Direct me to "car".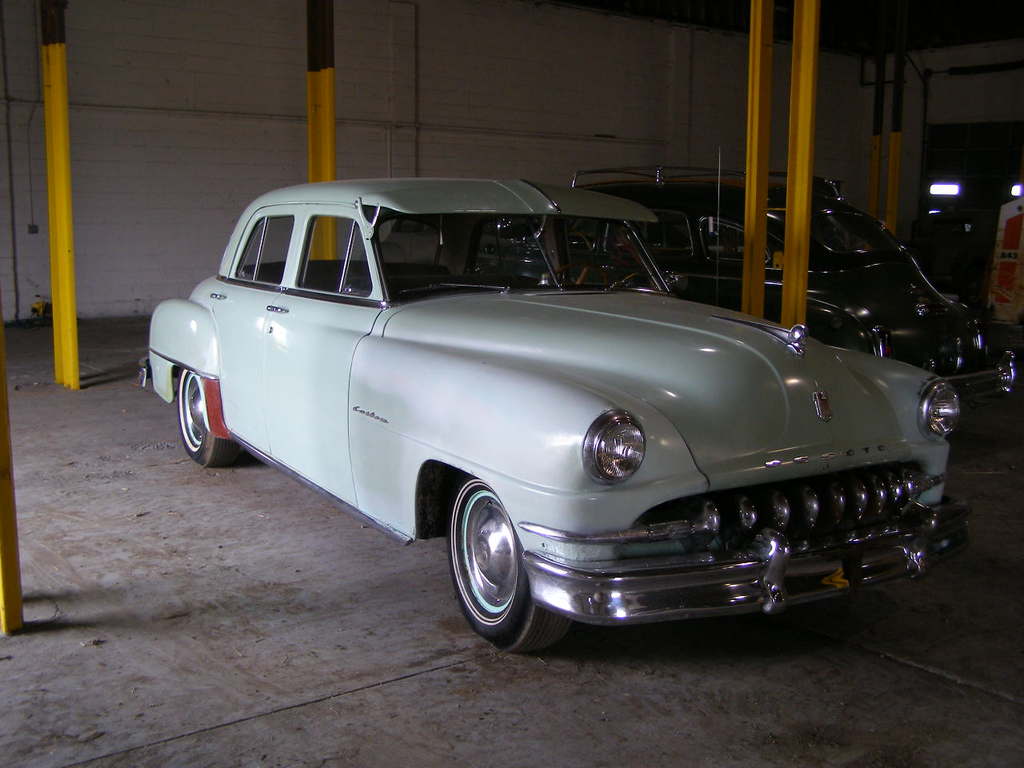
Direction: [138, 146, 971, 651].
